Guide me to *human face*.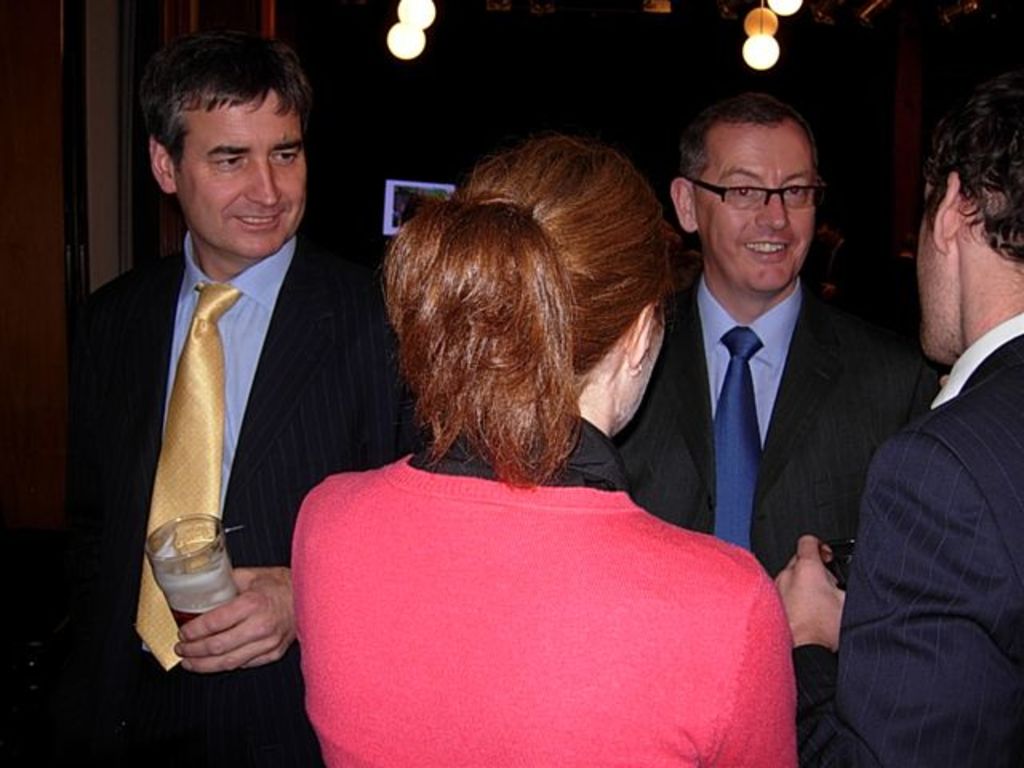
Guidance: 920:187:936:354.
